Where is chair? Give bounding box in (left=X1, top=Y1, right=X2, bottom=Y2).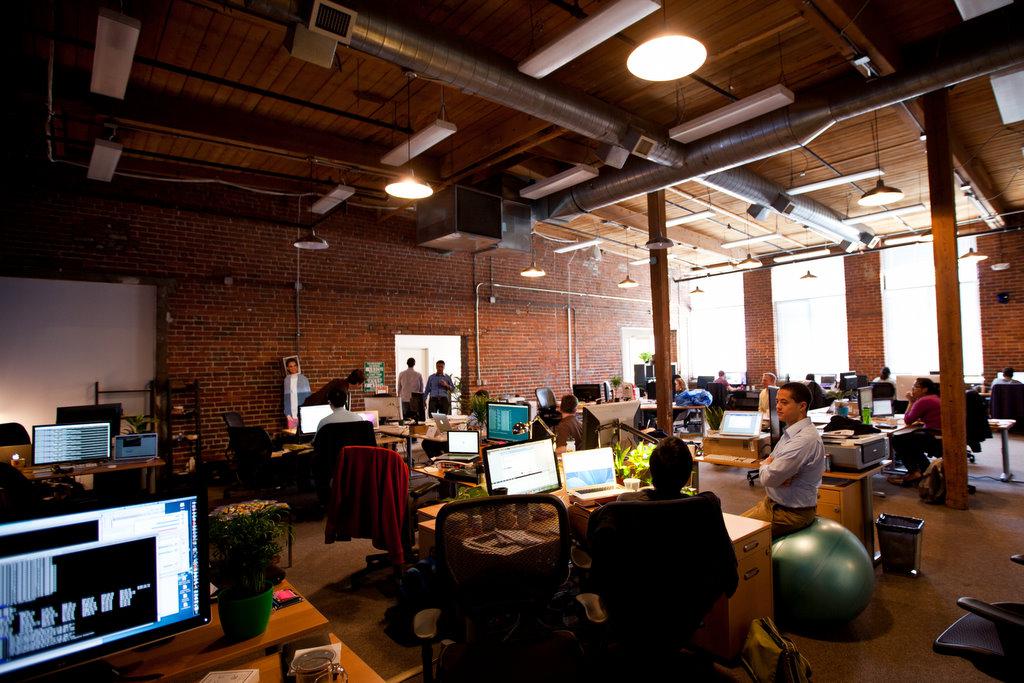
(left=897, top=431, right=945, bottom=480).
